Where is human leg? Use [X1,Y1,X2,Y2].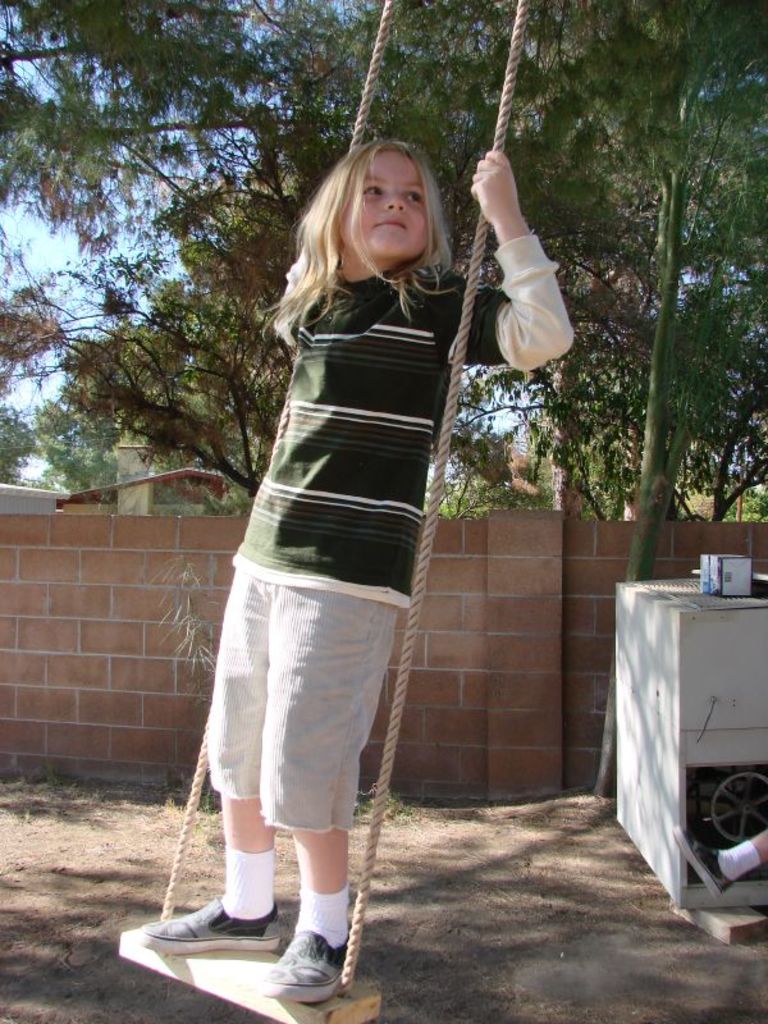
[141,511,279,956].
